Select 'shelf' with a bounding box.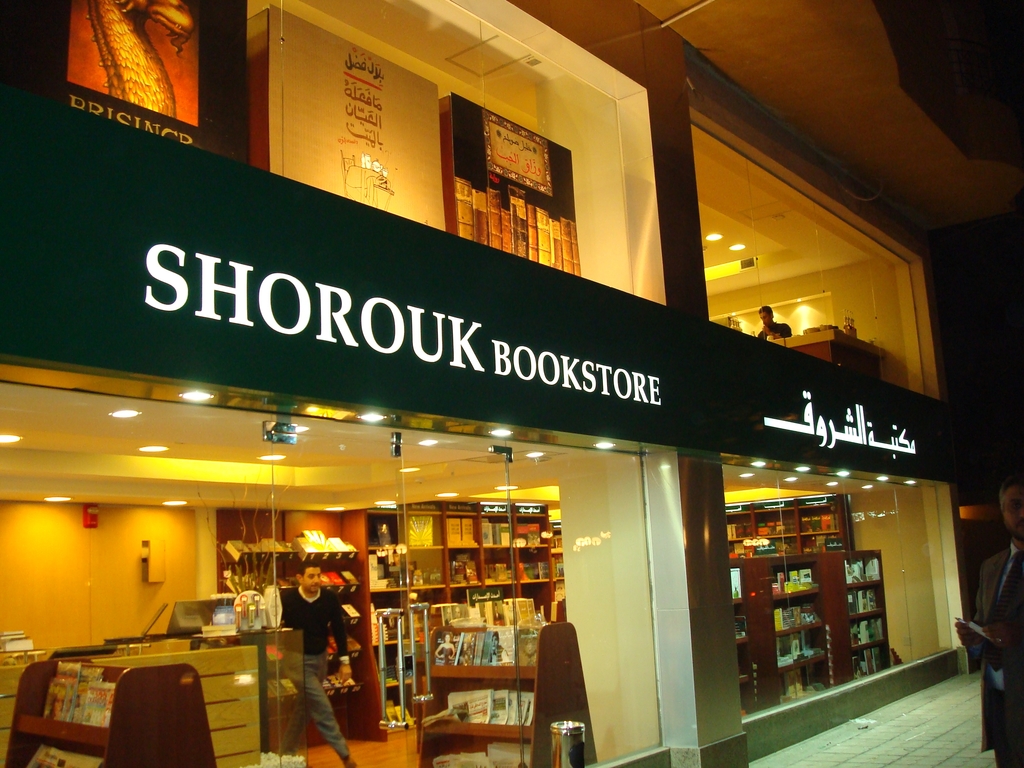
355,503,578,732.
